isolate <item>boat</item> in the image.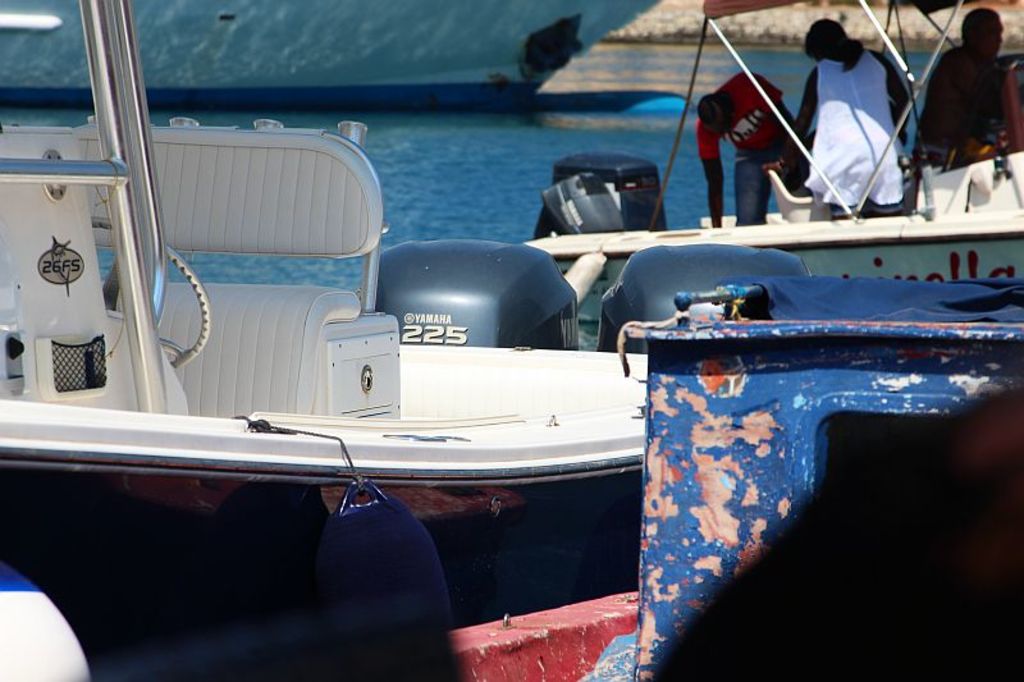
Isolated region: pyautogui.locateOnScreen(525, 0, 1023, 296).
